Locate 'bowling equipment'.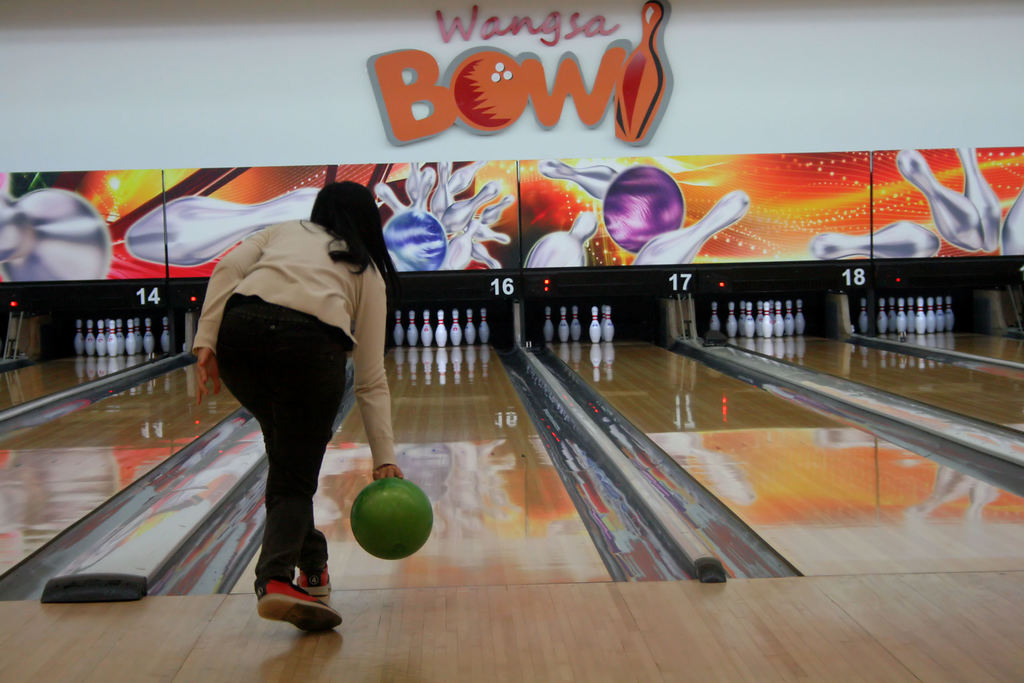
Bounding box: 810/226/940/259.
